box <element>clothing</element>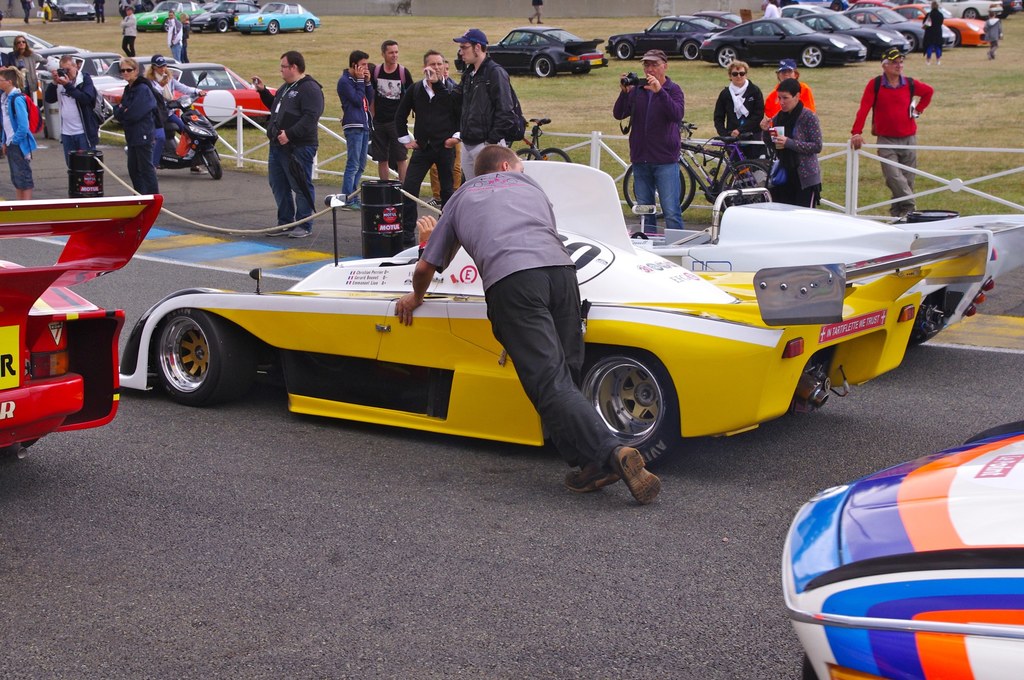
locate(46, 68, 99, 170)
